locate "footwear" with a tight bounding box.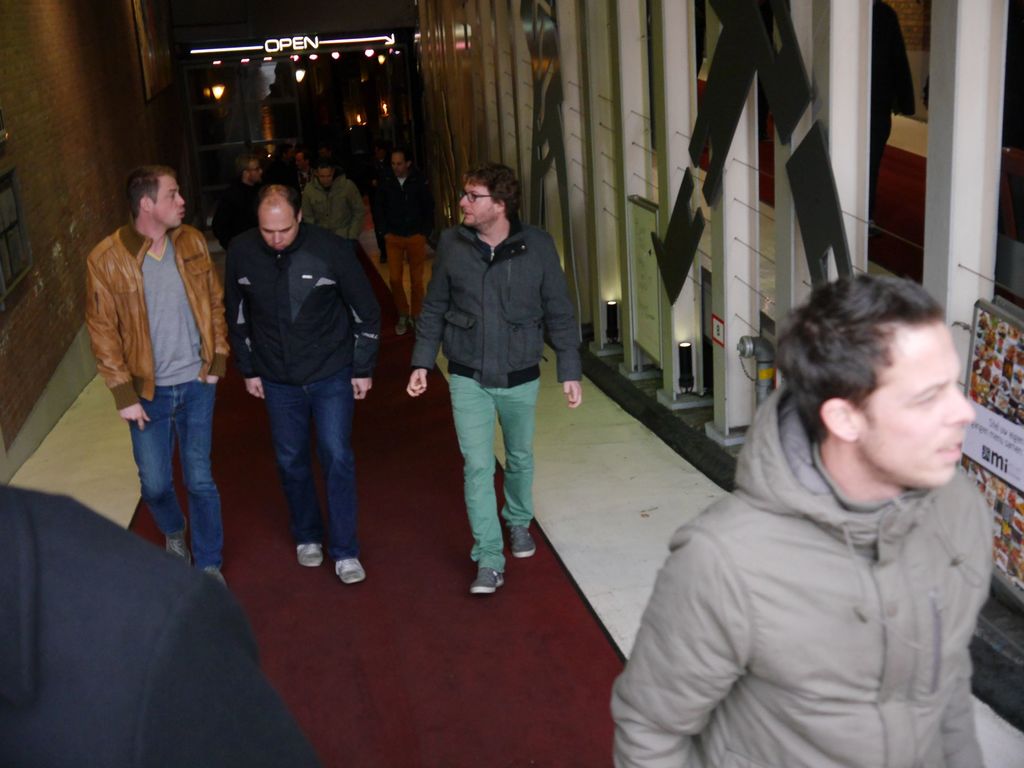
x1=509 y1=523 x2=539 y2=557.
